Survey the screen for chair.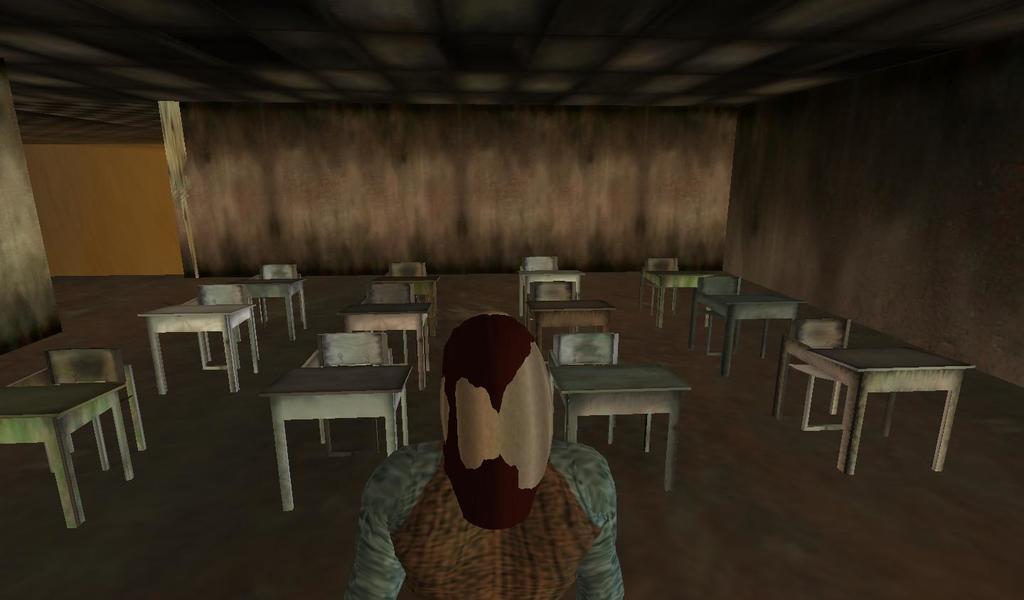
Survey found: <box>646,249,678,309</box>.
